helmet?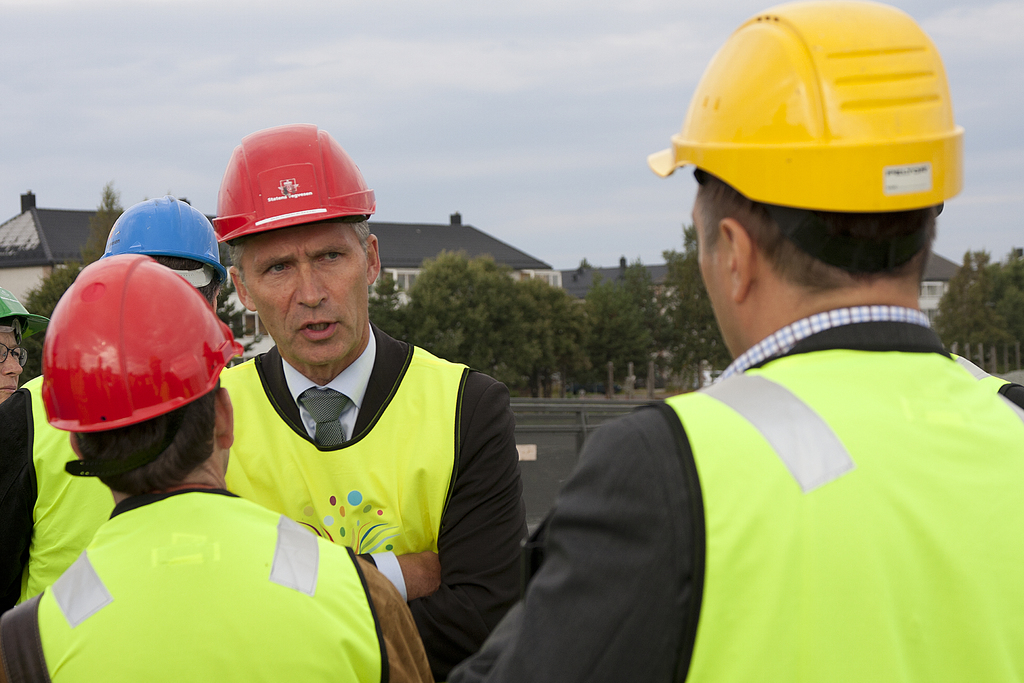
x1=38 y1=252 x2=230 y2=487
